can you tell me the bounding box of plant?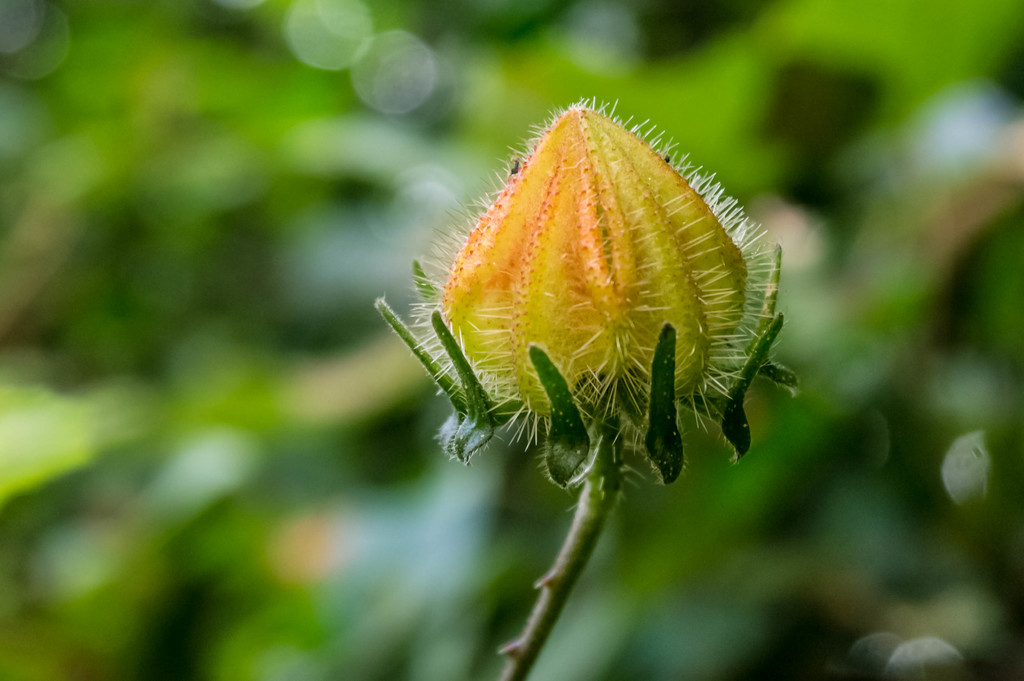
0,0,1023,680.
